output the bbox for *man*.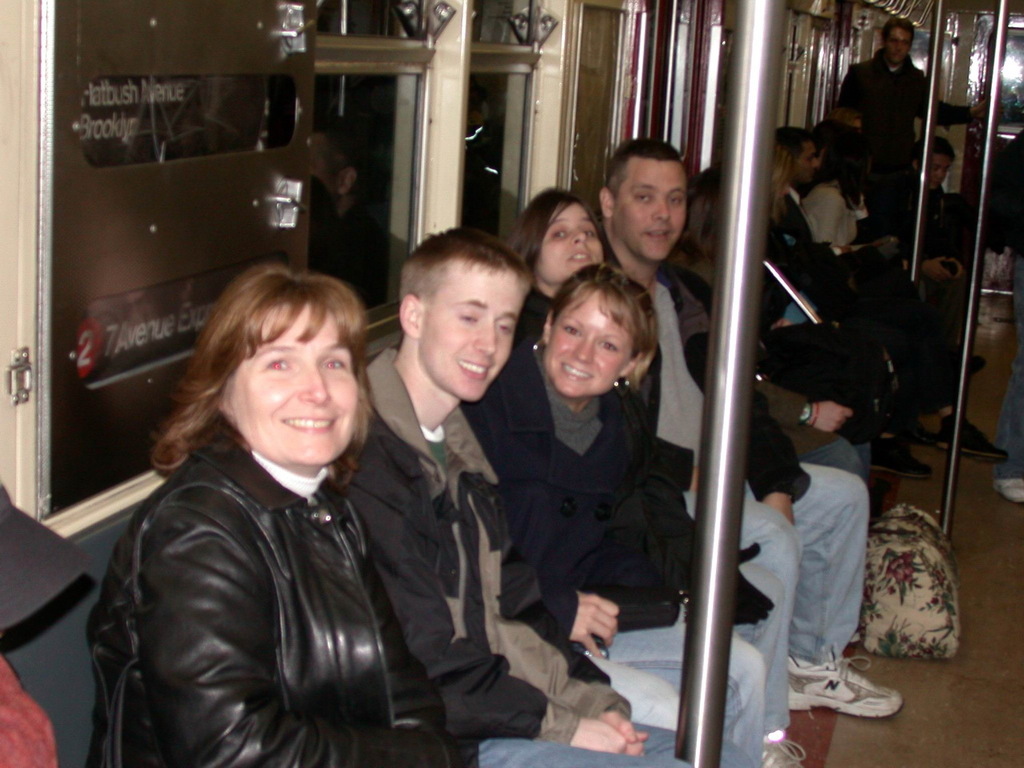
detection(572, 135, 878, 756).
